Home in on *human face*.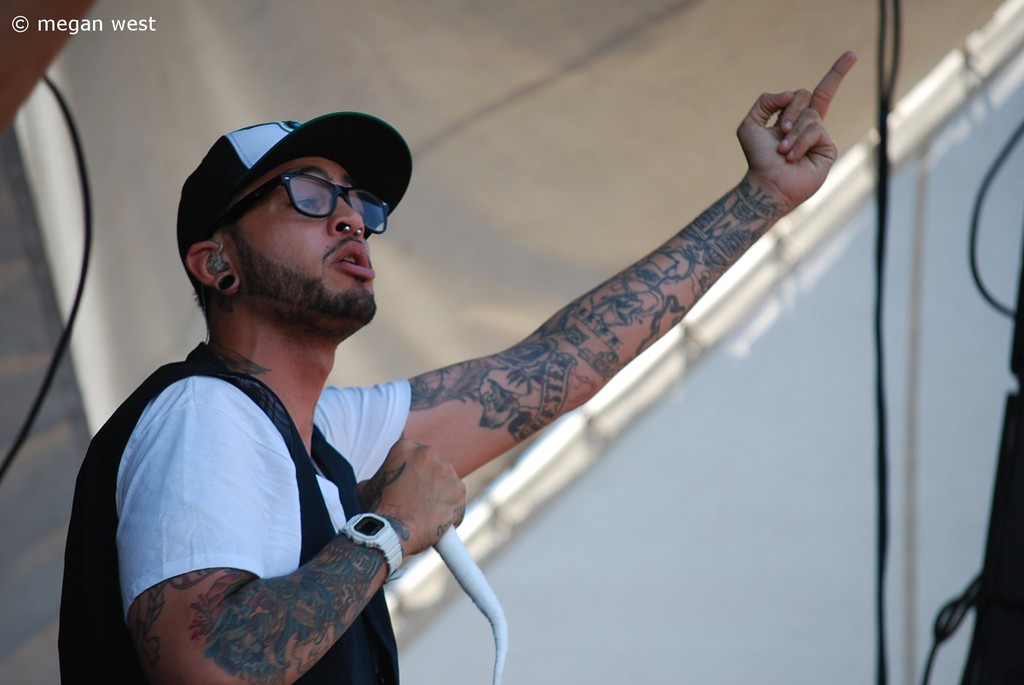
Homed in at <box>224,161,380,319</box>.
